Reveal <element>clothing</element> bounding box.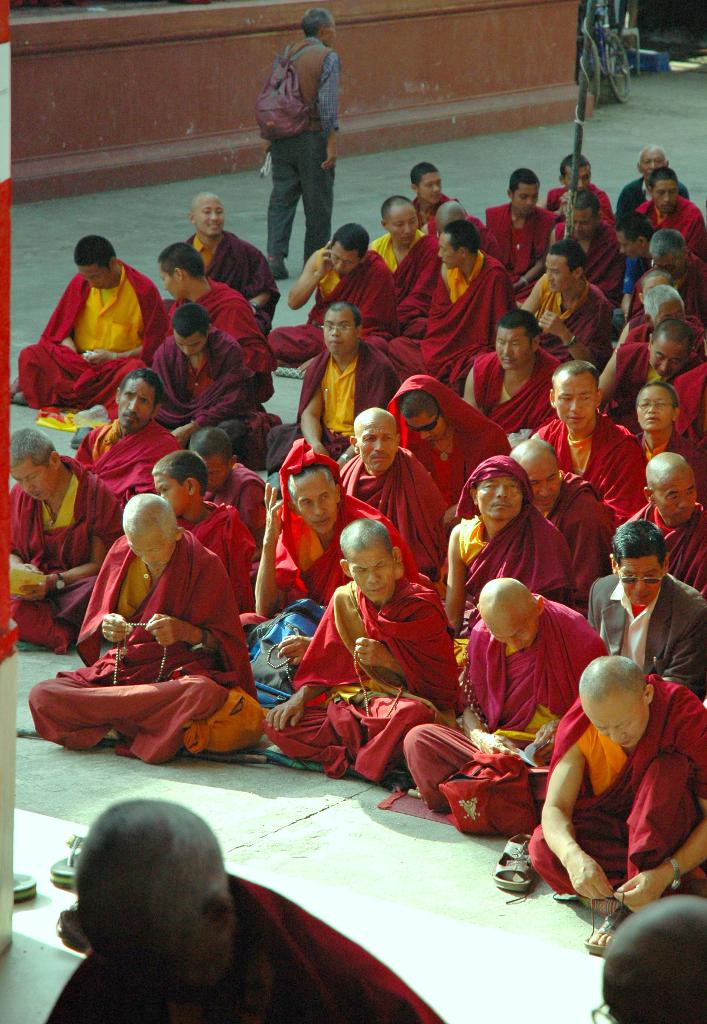
Revealed: box=[1, 454, 120, 643].
